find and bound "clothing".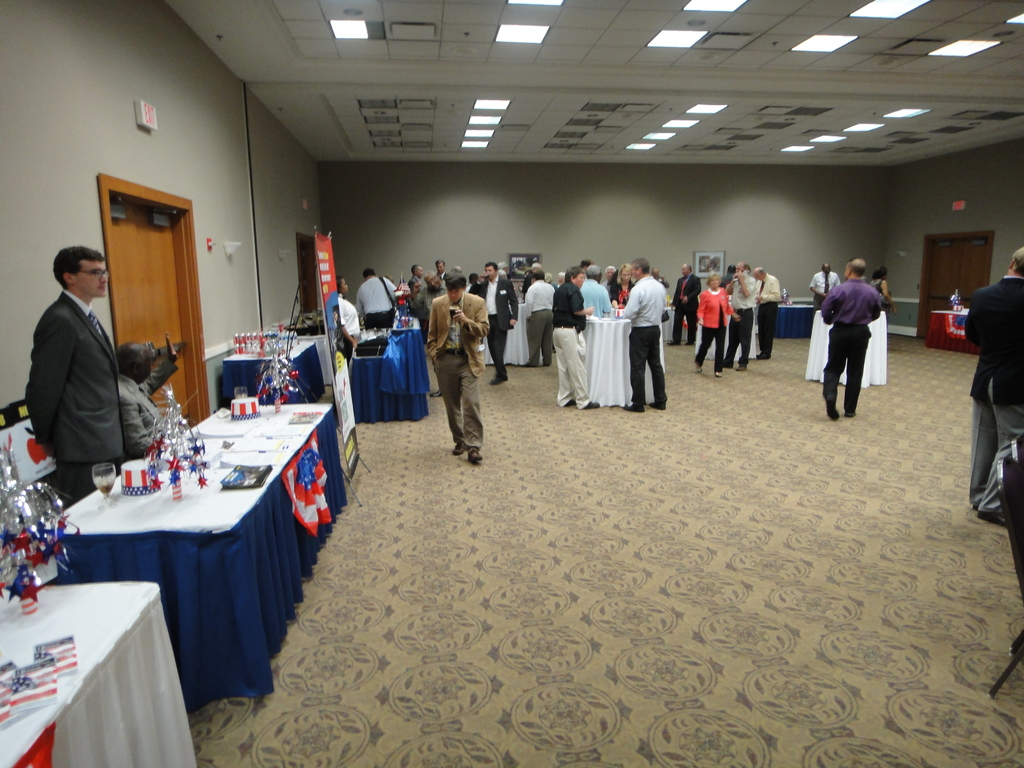
Bound: 431, 278, 450, 292.
